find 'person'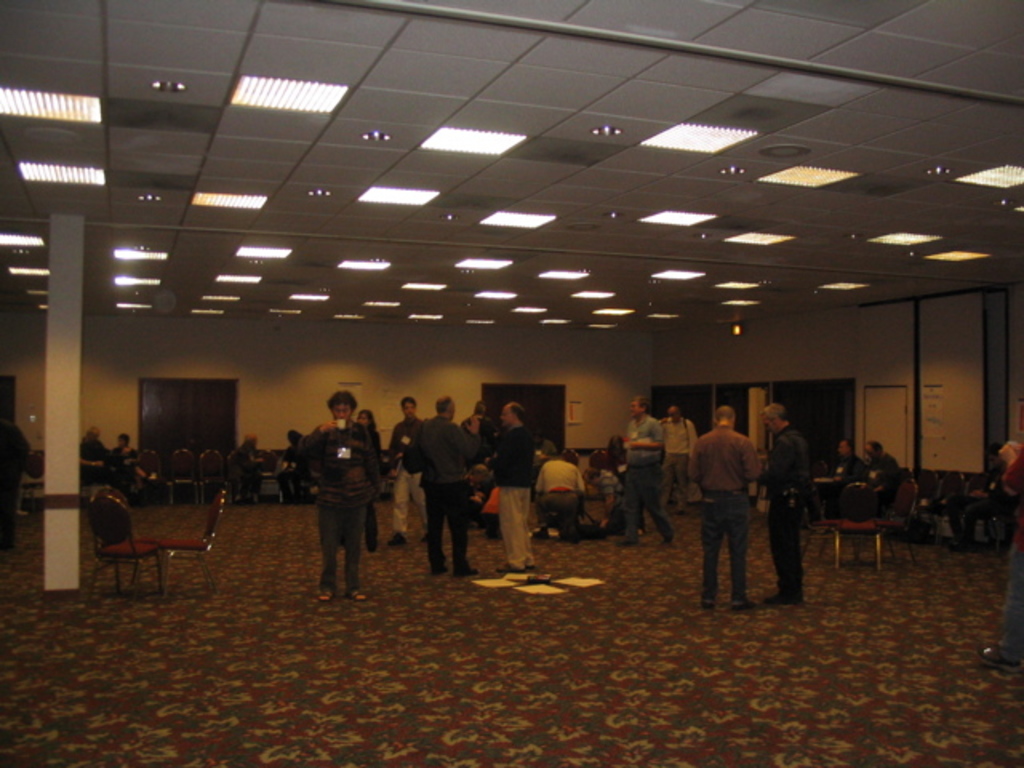
pyautogui.locateOnScreen(296, 384, 378, 605)
